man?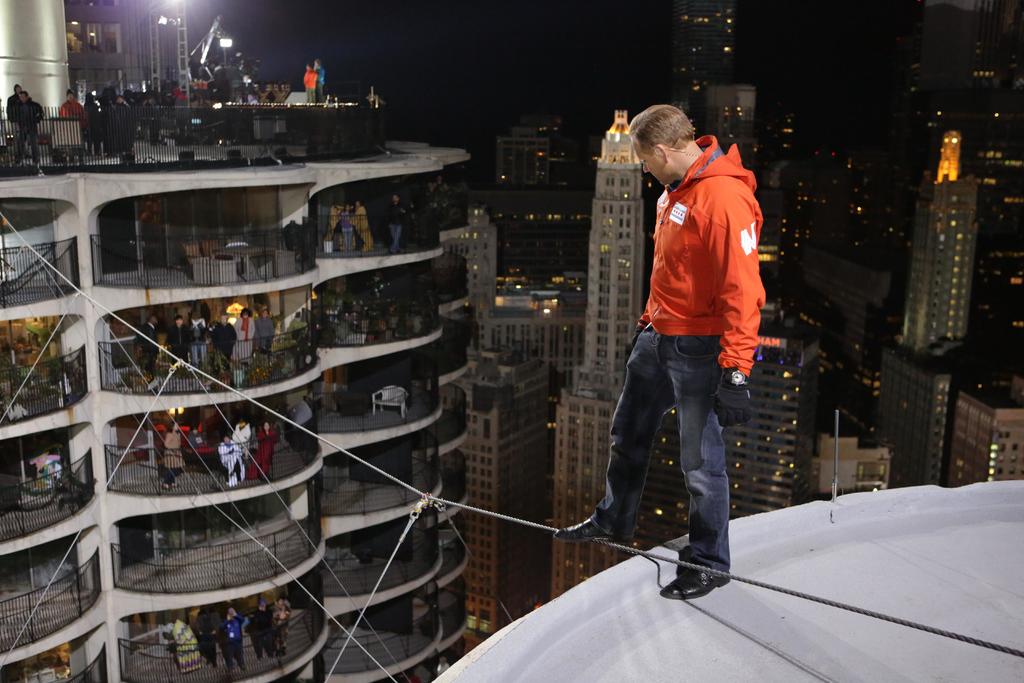
bbox(314, 56, 325, 95)
